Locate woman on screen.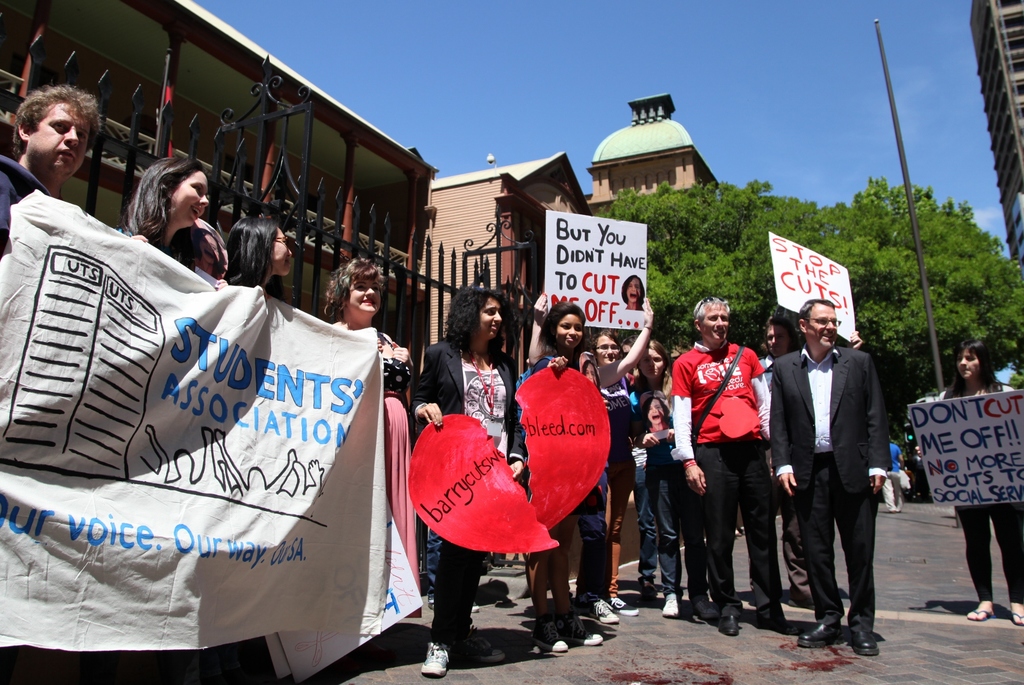
On screen at (404, 275, 530, 678).
